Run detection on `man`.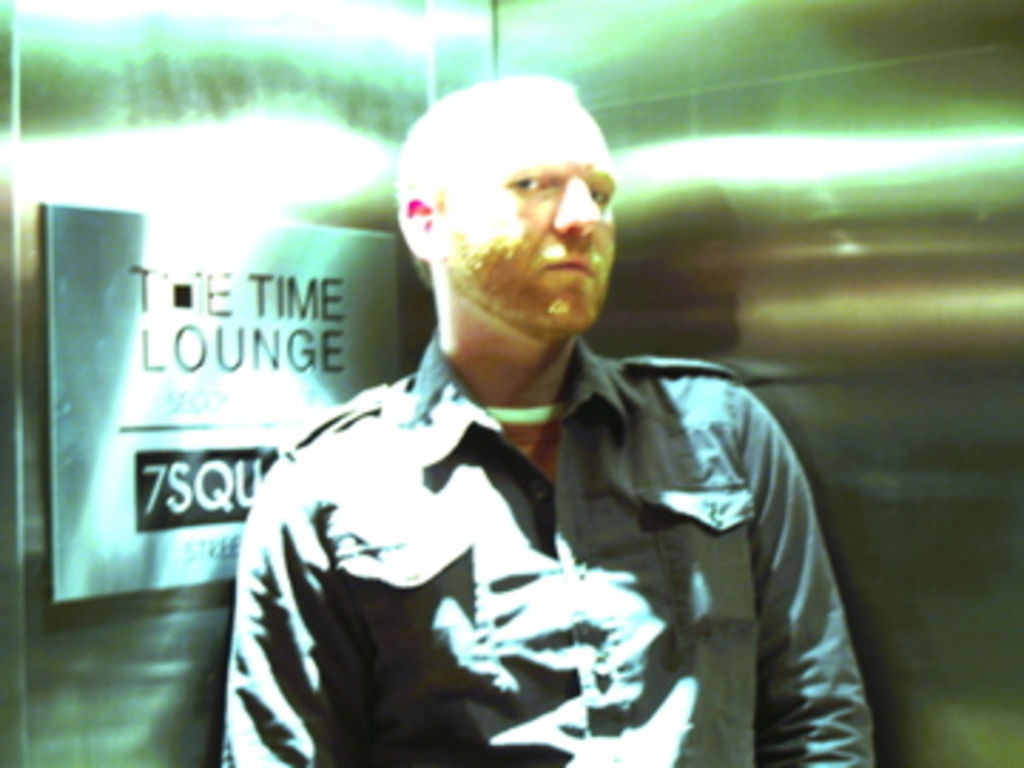
Result: {"left": 222, "top": 71, "right": 885, "bottom": 765}.
